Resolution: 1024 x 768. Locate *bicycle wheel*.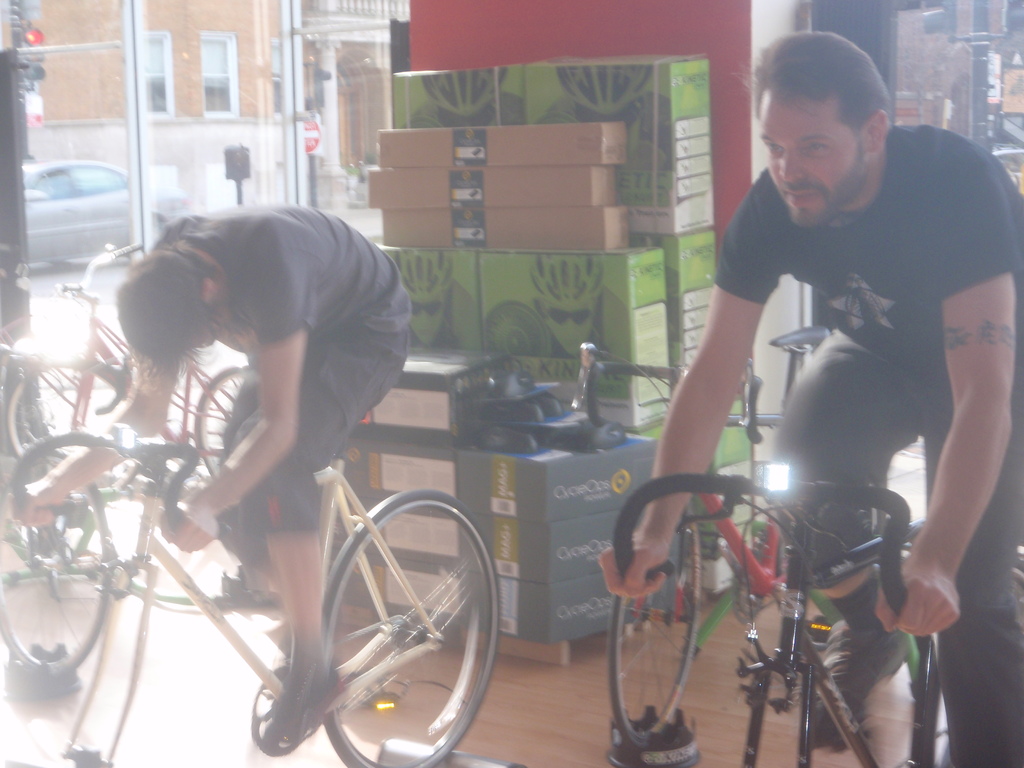
box=[322, 490, 501, 767].
